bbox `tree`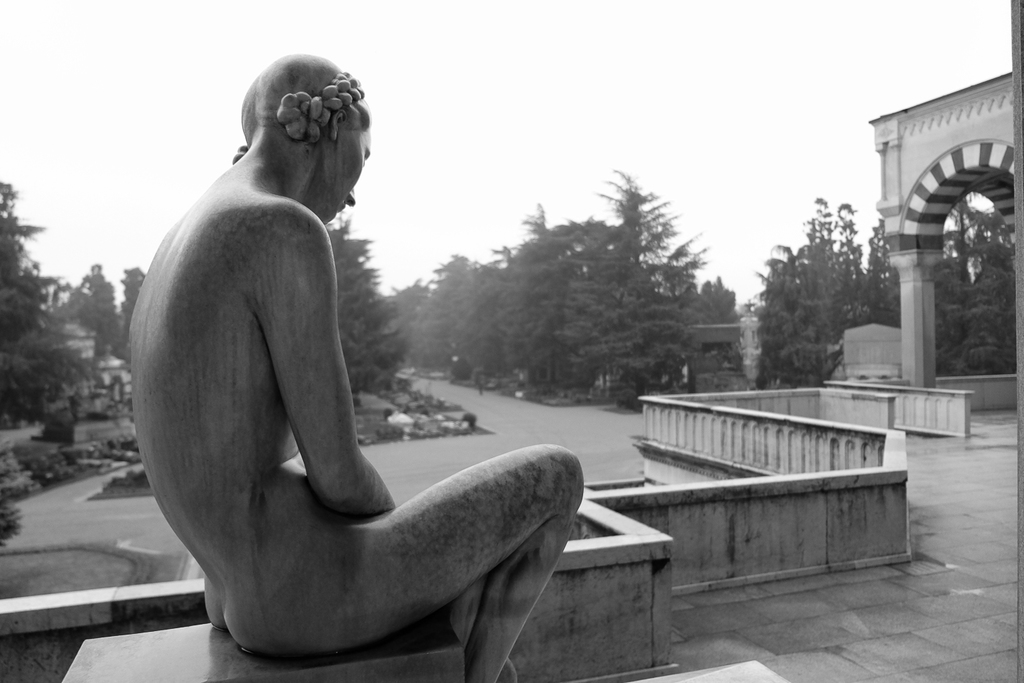
[484,206,583,428]
